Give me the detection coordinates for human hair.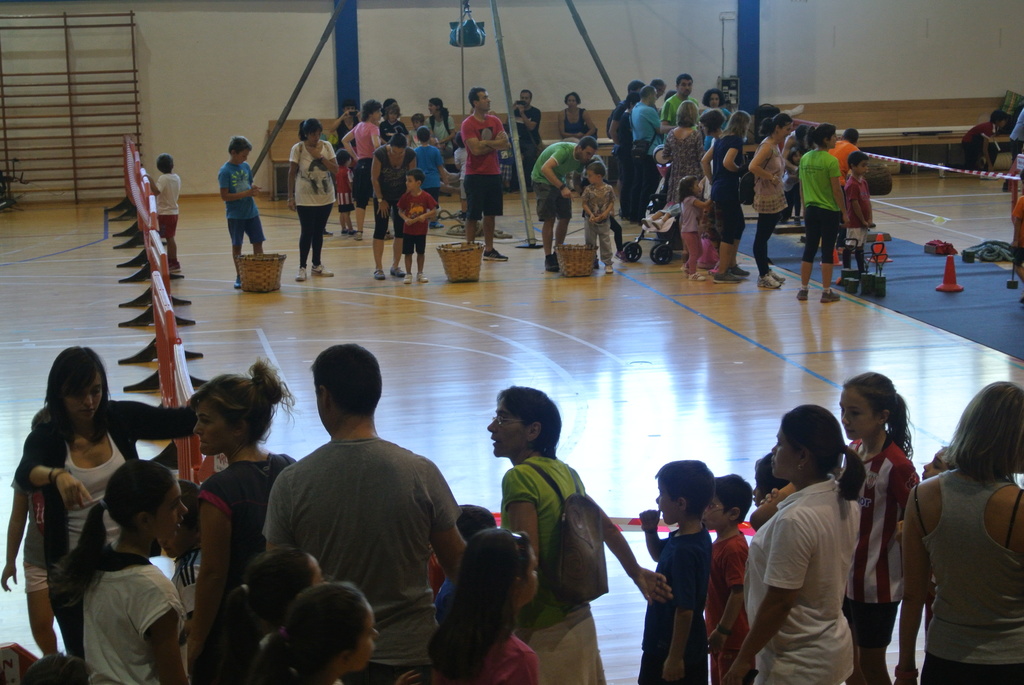
BBox(563, 92, 580, 102).
